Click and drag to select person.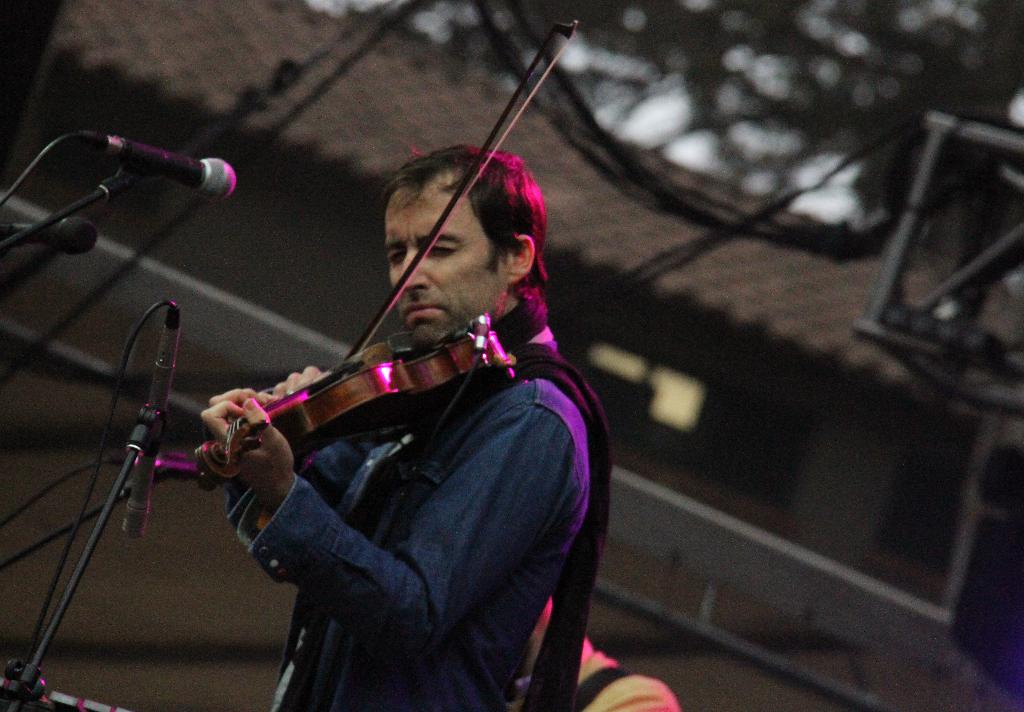
Selection: bbox(500, 589, 685, 711).
